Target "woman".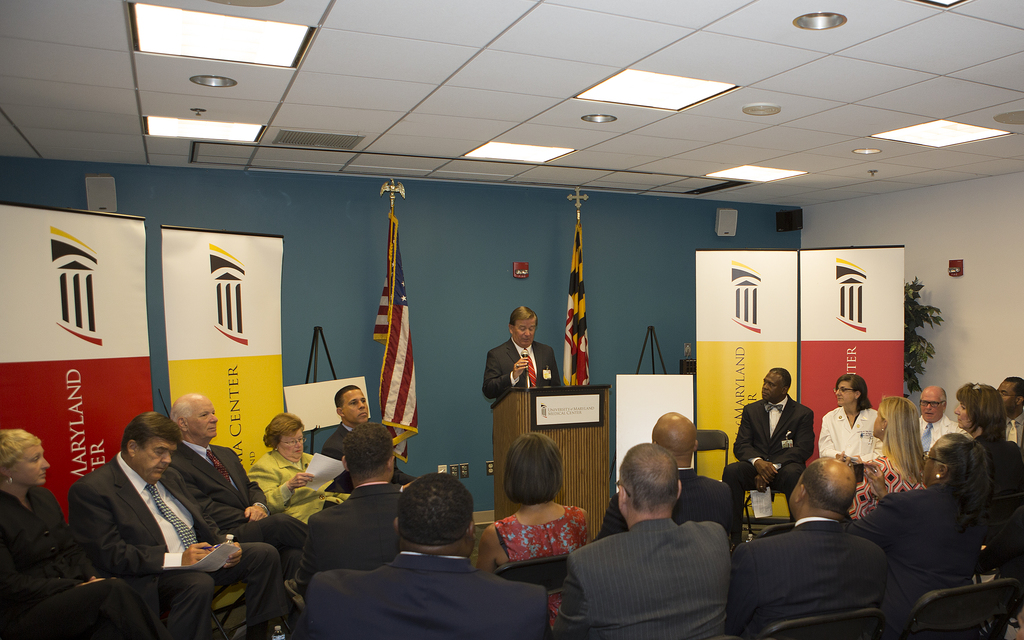
Target region: (left=952, top=383, right=1009, bottom=461).
